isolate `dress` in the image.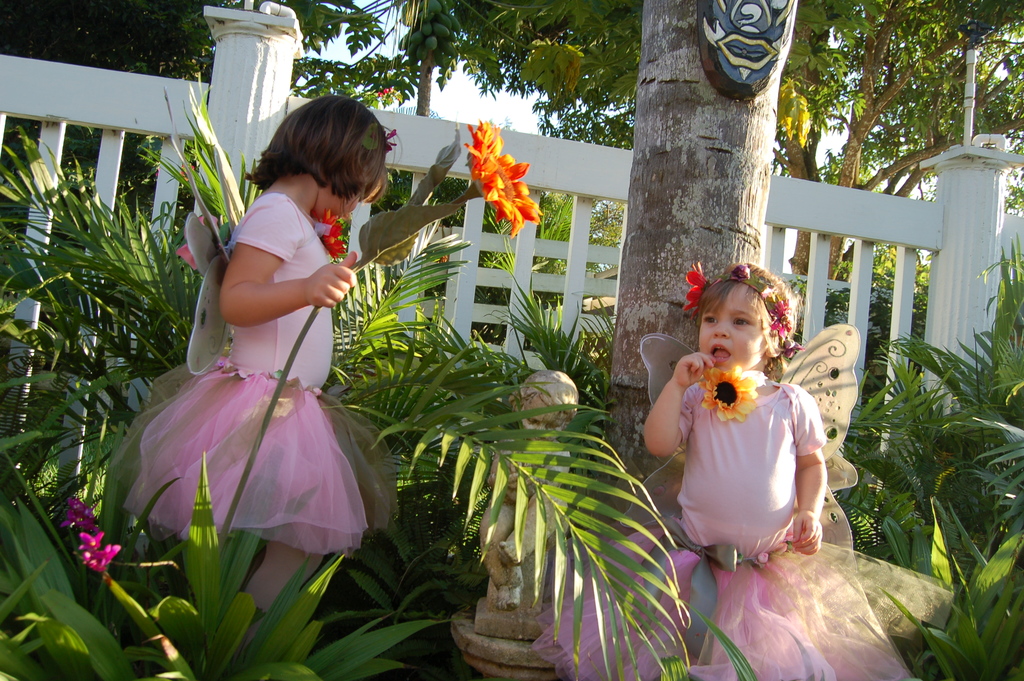
Isolated region: (x1=110, y1=190, x2=399, y2=553).
